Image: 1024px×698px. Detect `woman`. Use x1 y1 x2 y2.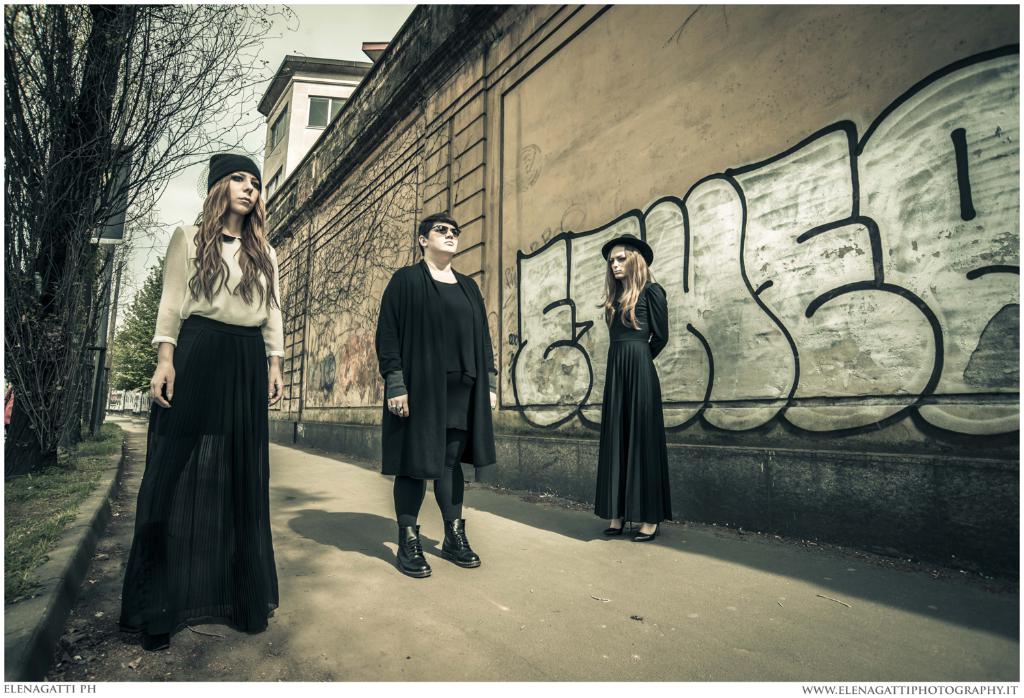
118 154 281 647.
